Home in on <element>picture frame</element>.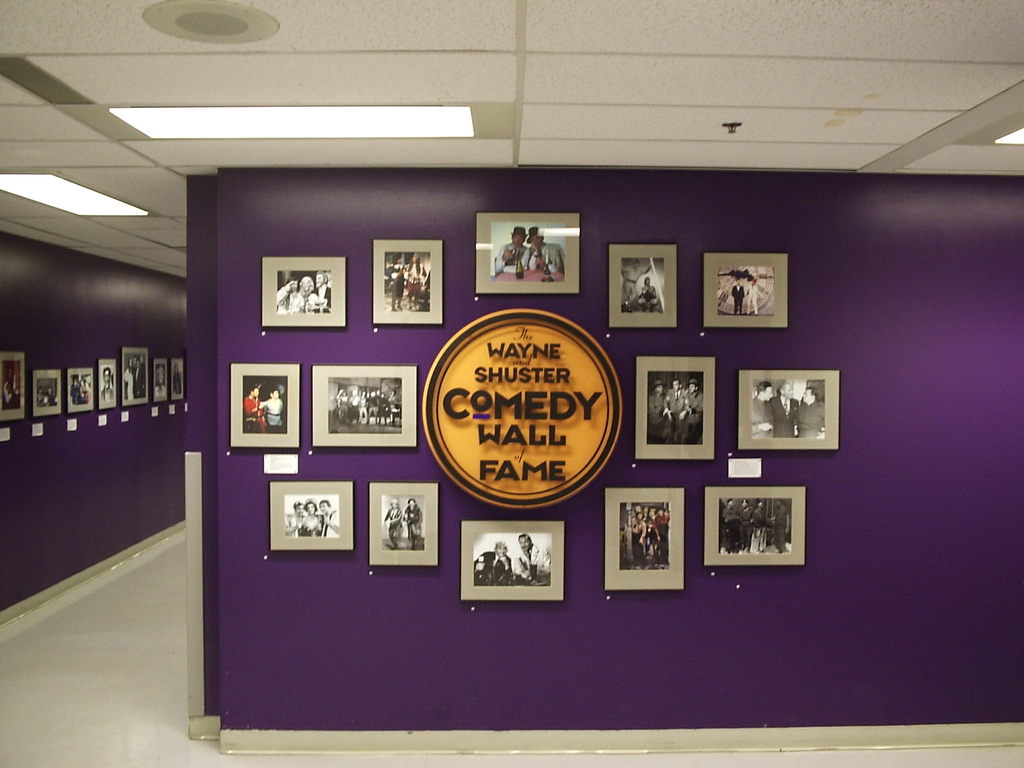
Homed in at 310,363,418,449.
